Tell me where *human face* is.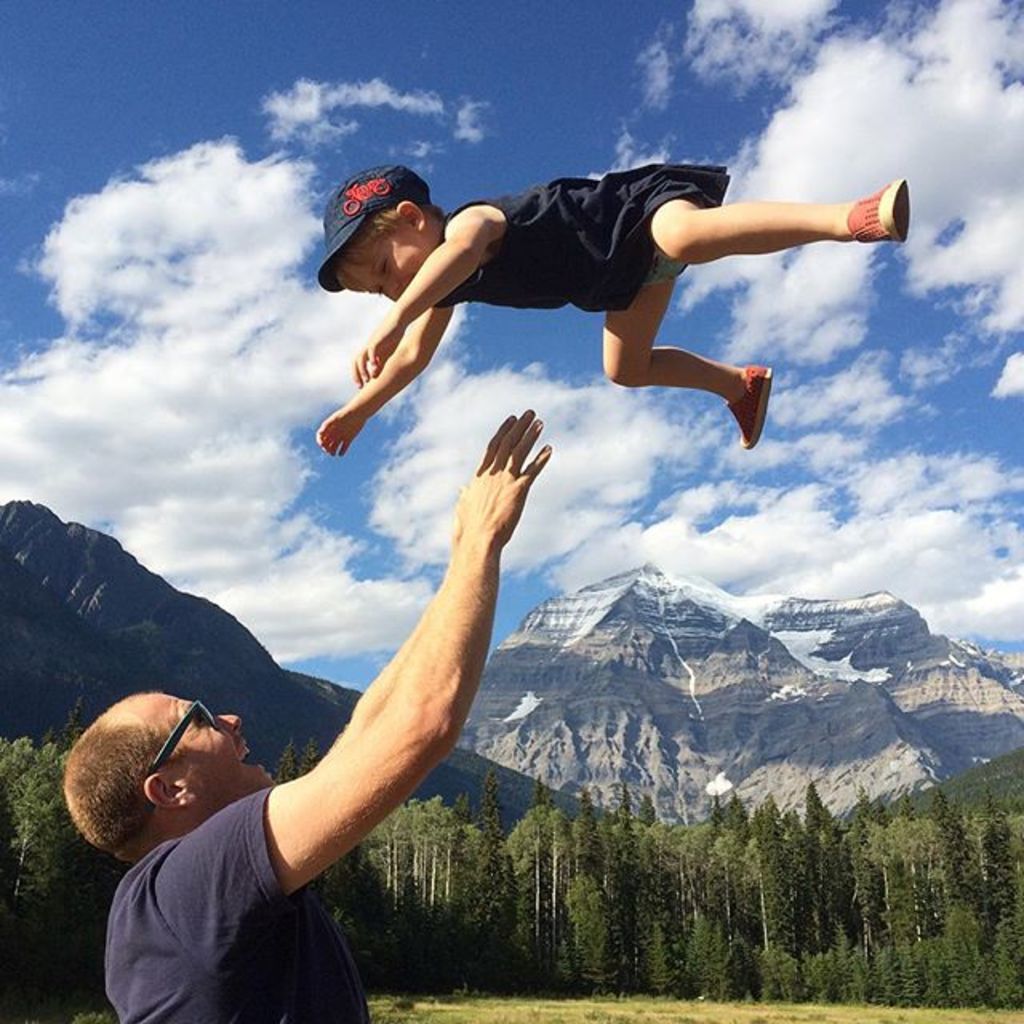
*human face* is at {"x1": 338, "y1": 229, "x2": 435, "y2": 296}.
